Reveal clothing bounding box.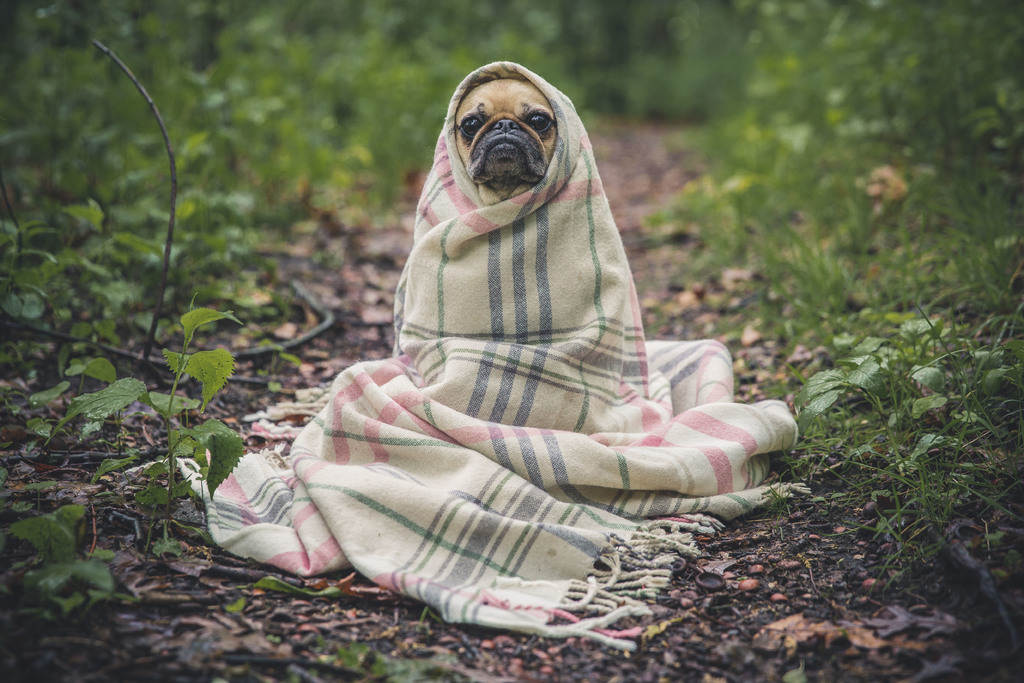
Revealed: (225, 54, 778, 621).
